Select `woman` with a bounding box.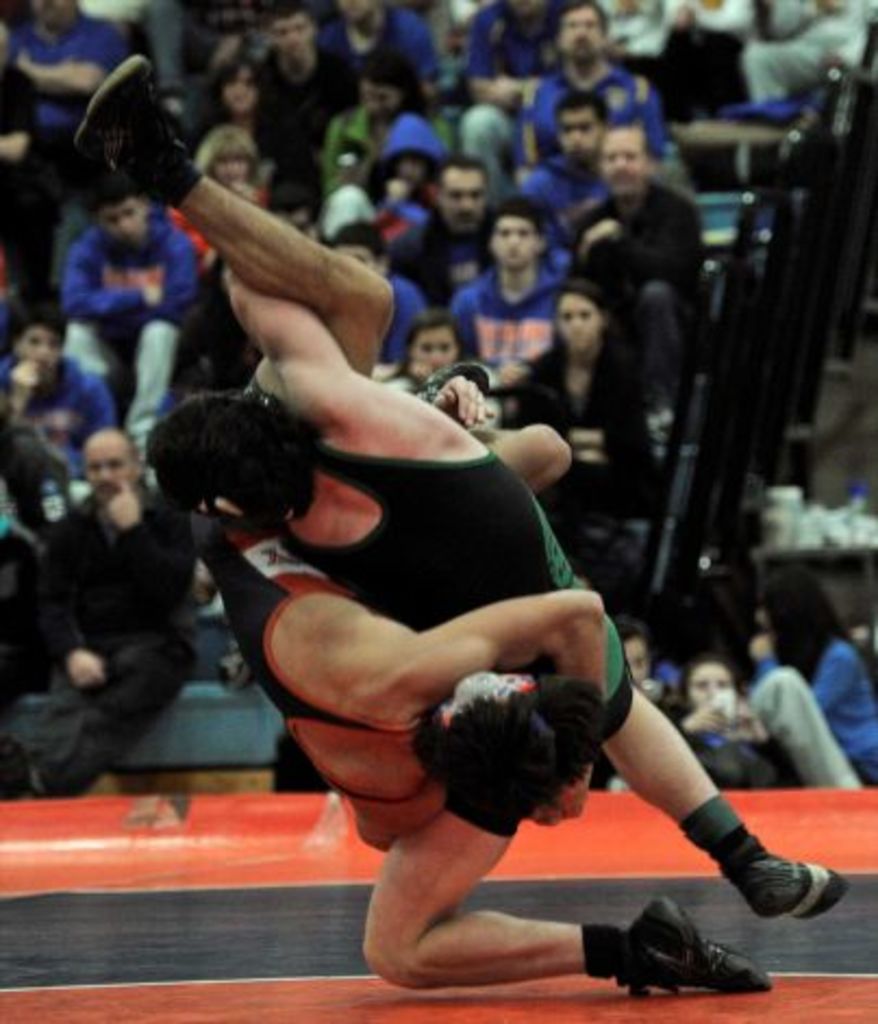
select_region(737, 561, 876, 785).
